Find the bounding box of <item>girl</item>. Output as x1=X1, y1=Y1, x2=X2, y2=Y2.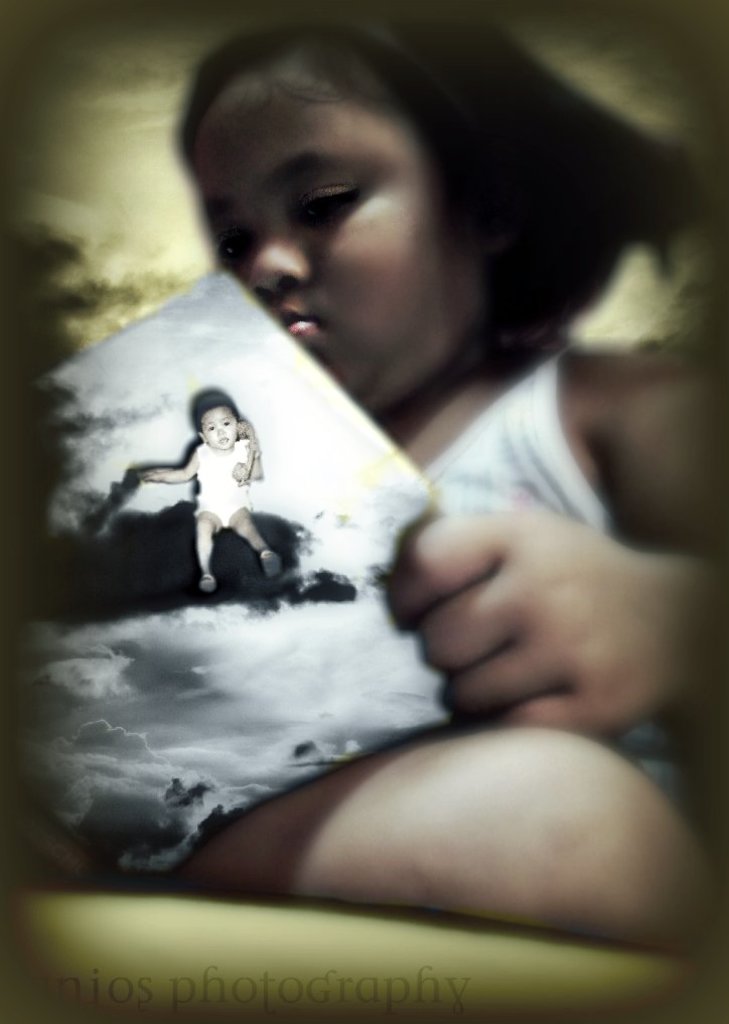
x1=113, y1=0, x2=728, y2=952.
